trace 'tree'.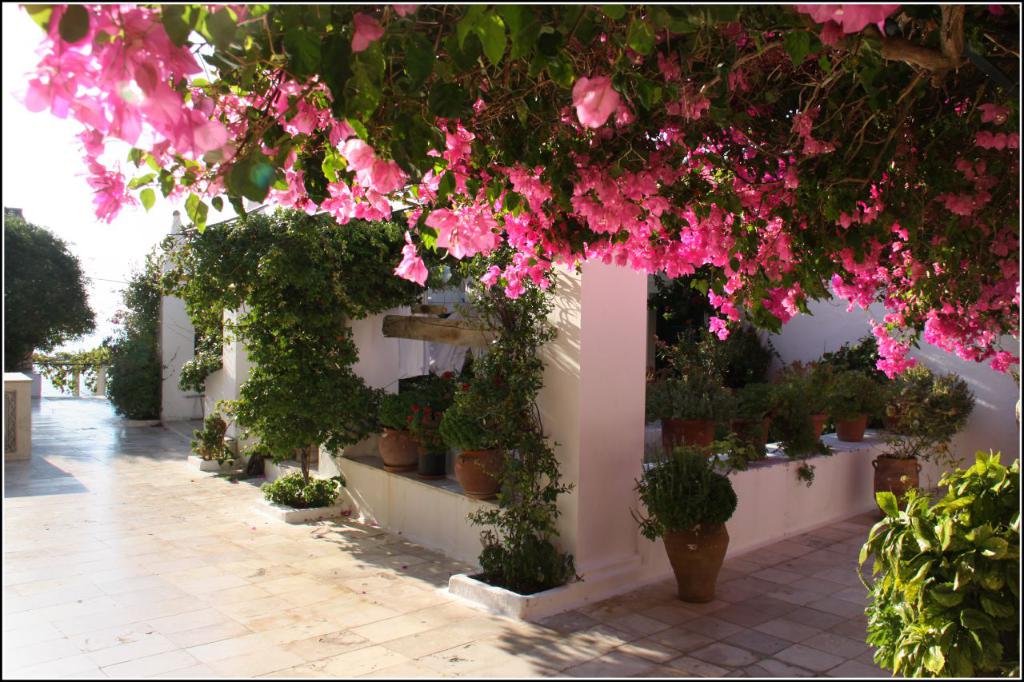
Traced to <region>17, 2, 1023, 389</region>.
